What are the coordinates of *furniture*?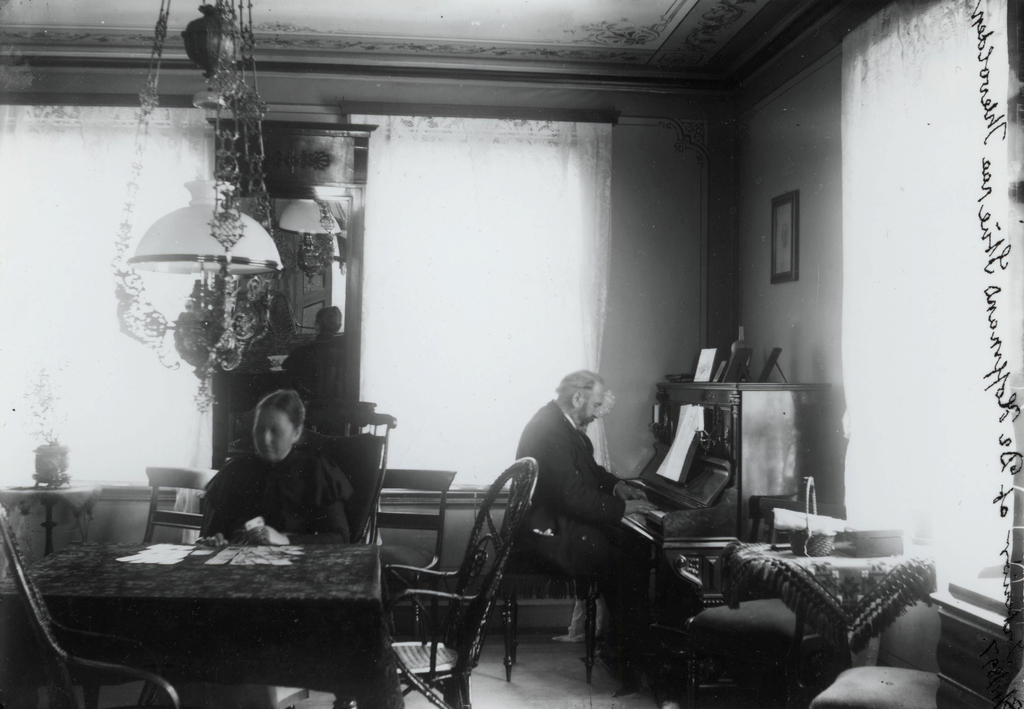
x1=0, y1=513, x2=179, y2=708.
